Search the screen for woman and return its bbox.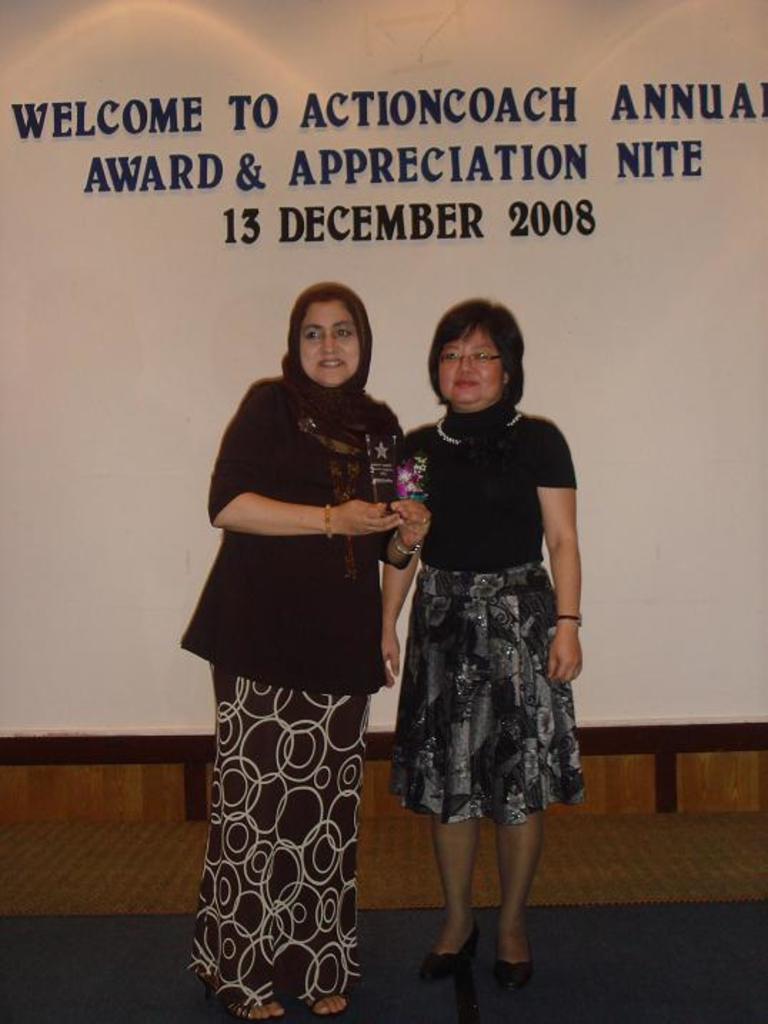
Found: crop(370, 300, 597, 988).
